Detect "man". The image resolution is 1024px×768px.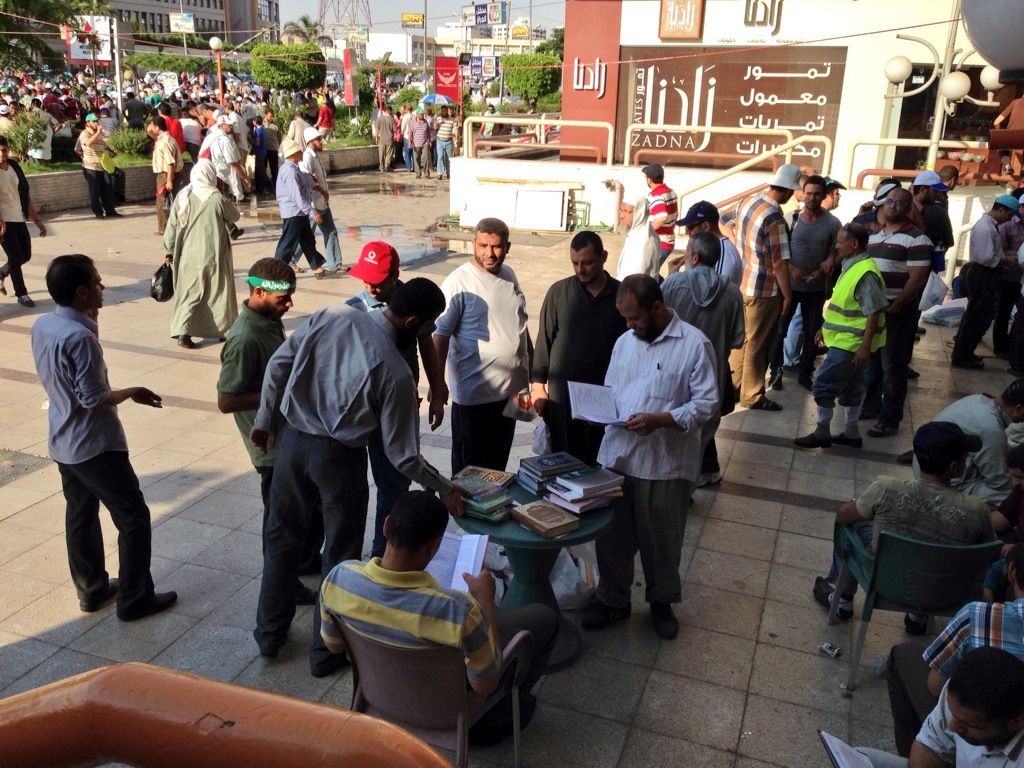
Rect(613, 189, 663, 283).
